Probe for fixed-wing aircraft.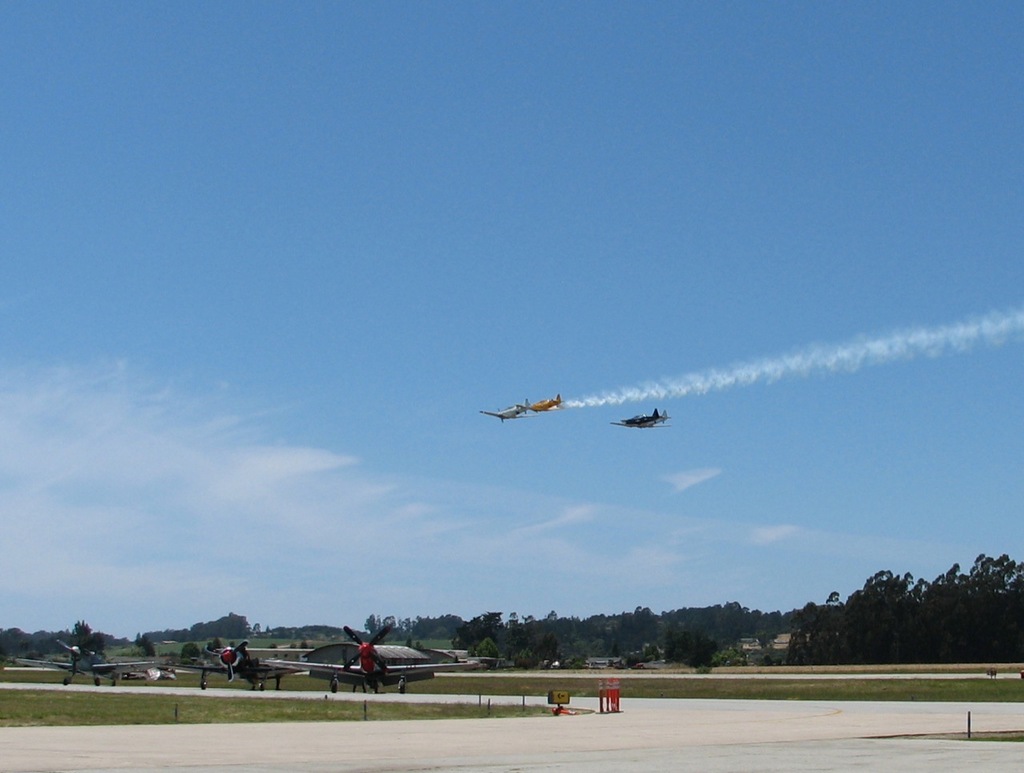
Probe result: {"left": 200, "top": 636, "right": 308, "bottom": 687}.
